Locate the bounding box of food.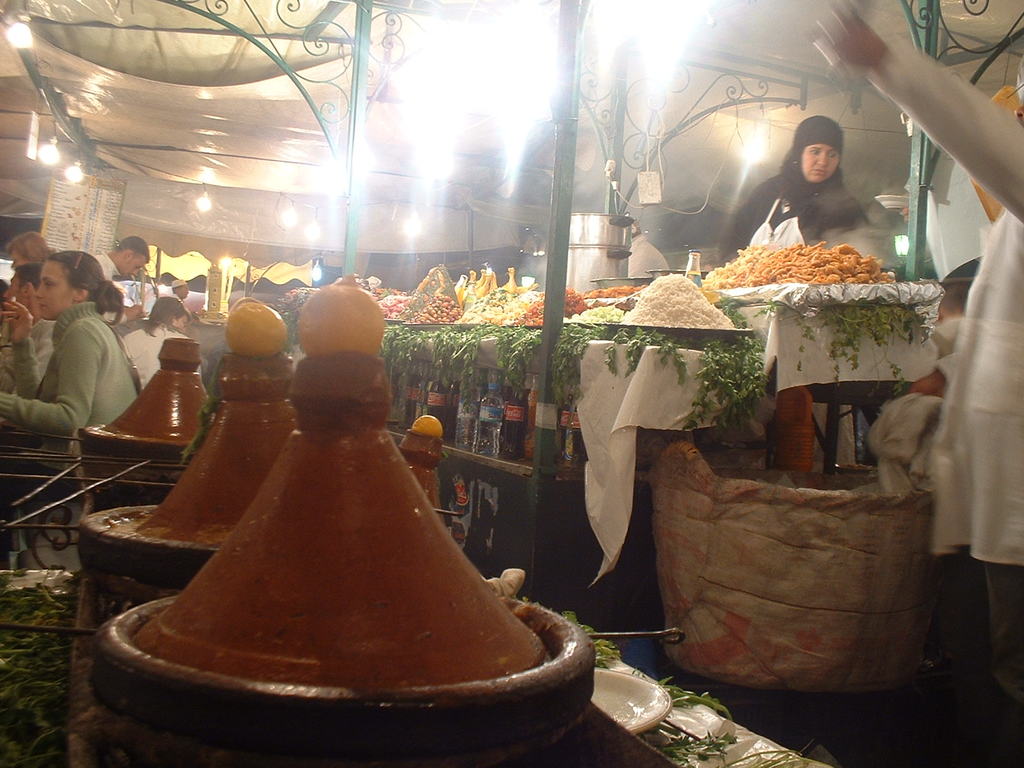
Bounding box: (x1=587, y1=282, x2=649, y2=301).
